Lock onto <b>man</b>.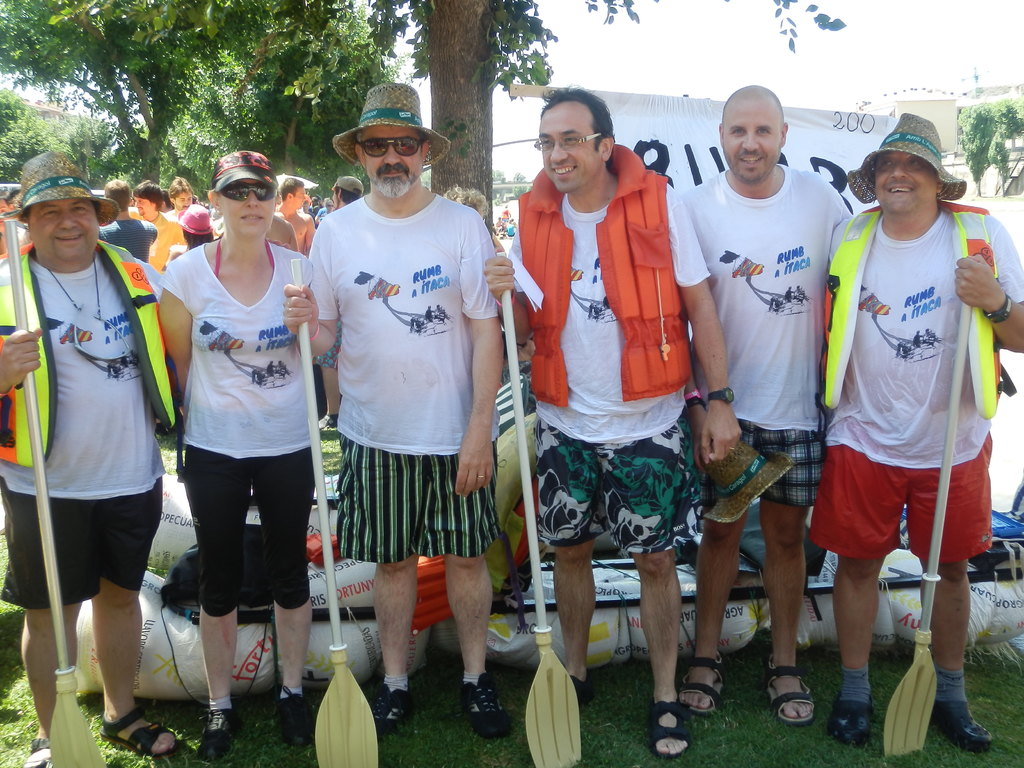
Locked: 283,84,514,738.
